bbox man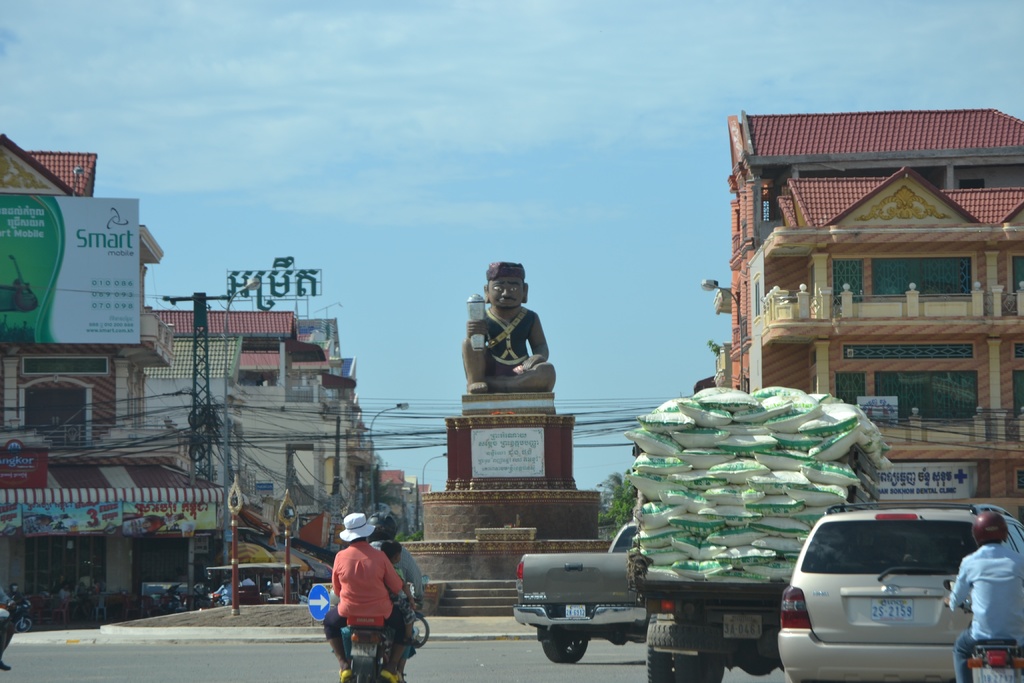
455, 268, 561, 421
